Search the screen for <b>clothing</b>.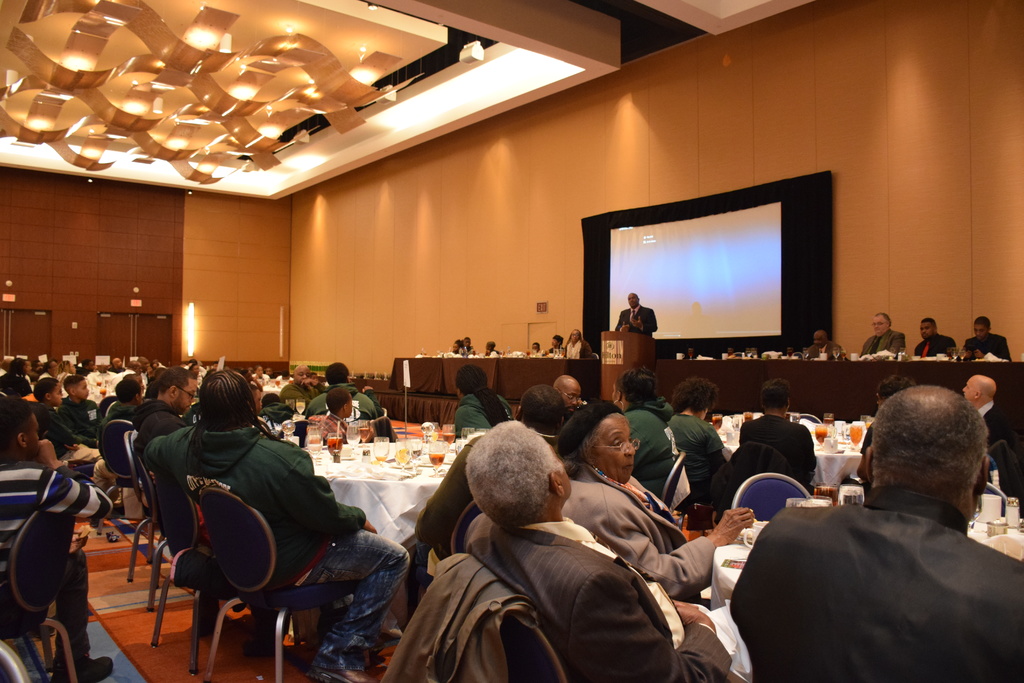
Found at locate(859, 329, 909, 356).
